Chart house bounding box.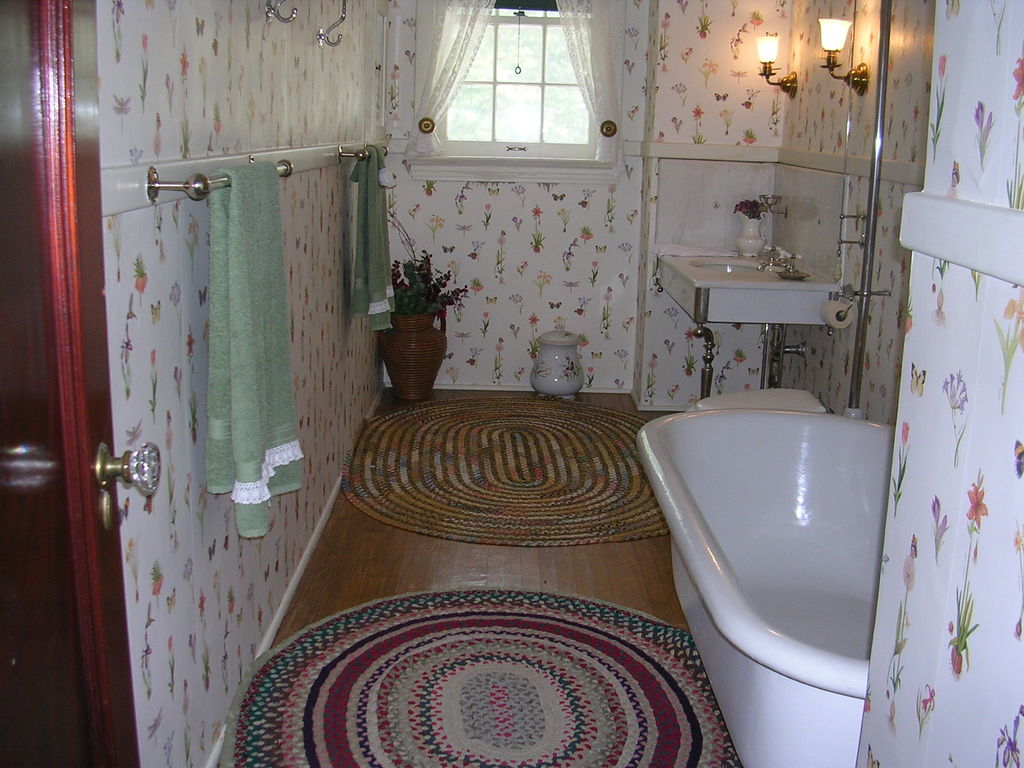
Charted: left=0, top=0, right=1023, bottom=767.
